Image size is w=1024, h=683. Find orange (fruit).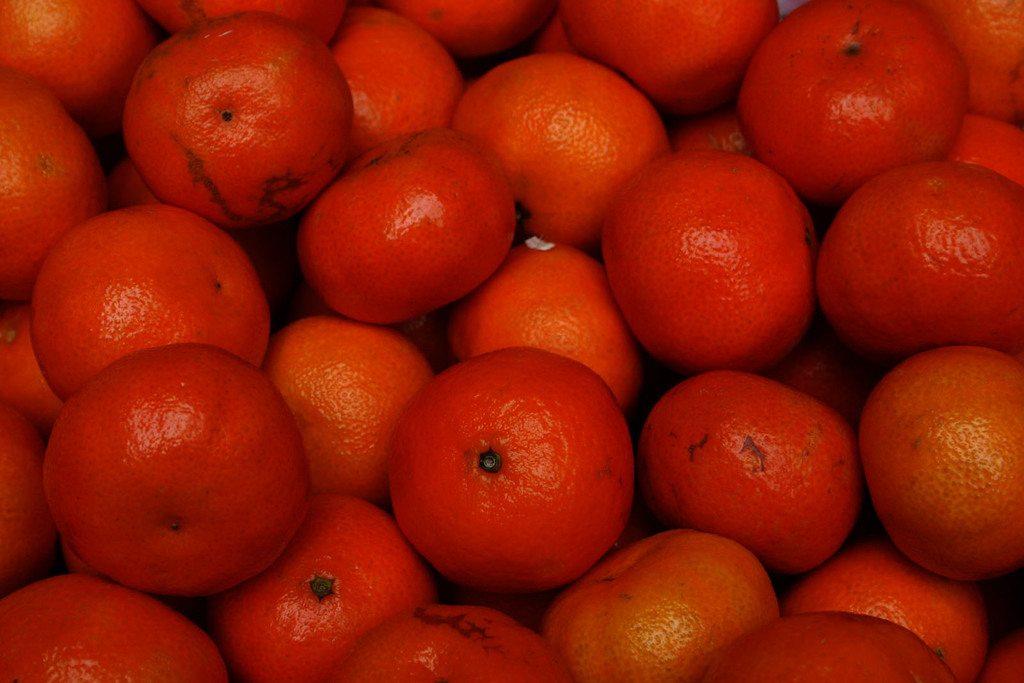
701,616,958,682.
